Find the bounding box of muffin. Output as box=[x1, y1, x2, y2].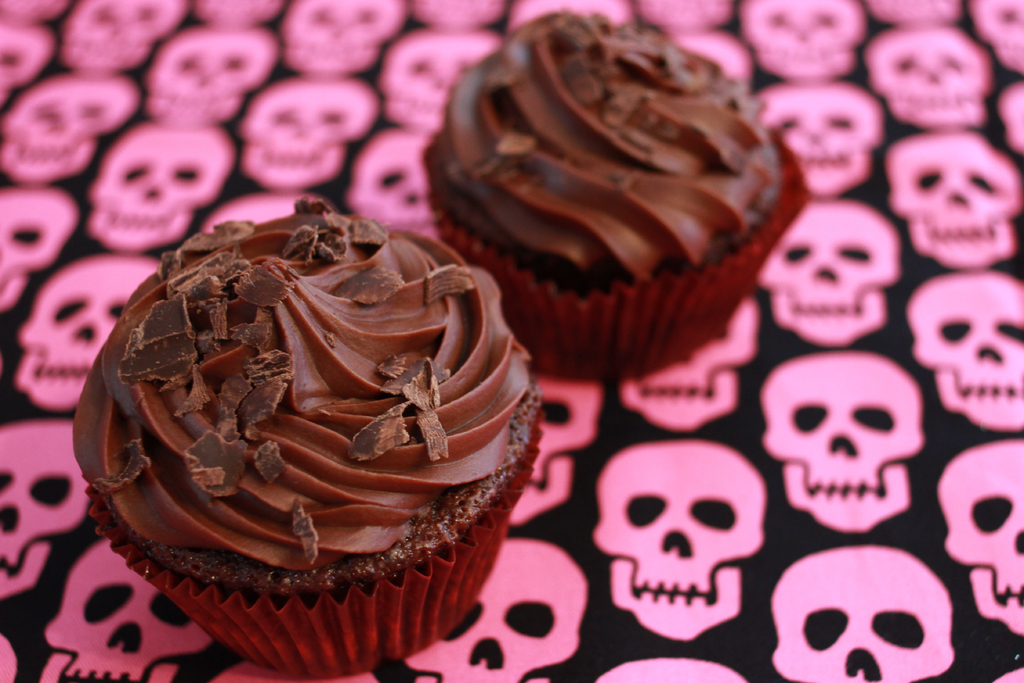
box=[67, 195, 544, 677].
